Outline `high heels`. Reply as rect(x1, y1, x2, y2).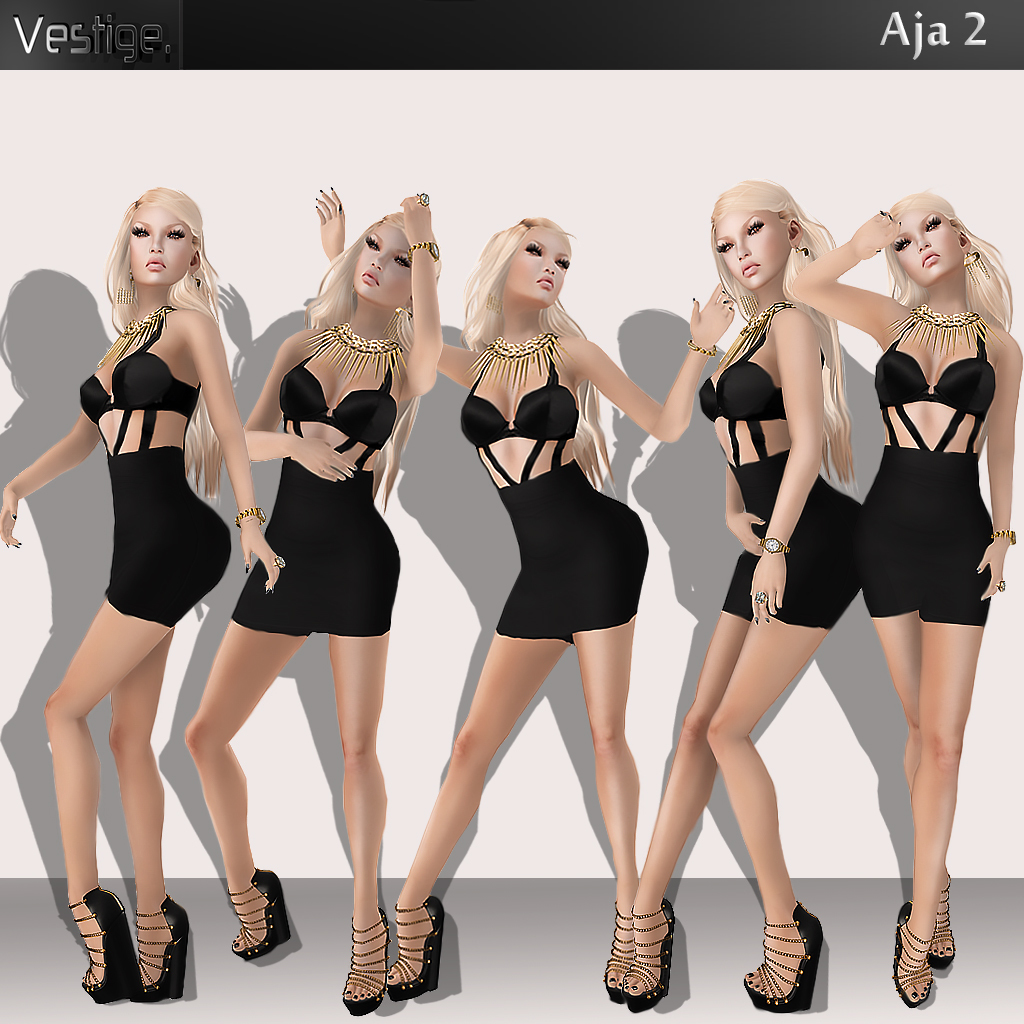
rect(601, 904, 630, 1001).
